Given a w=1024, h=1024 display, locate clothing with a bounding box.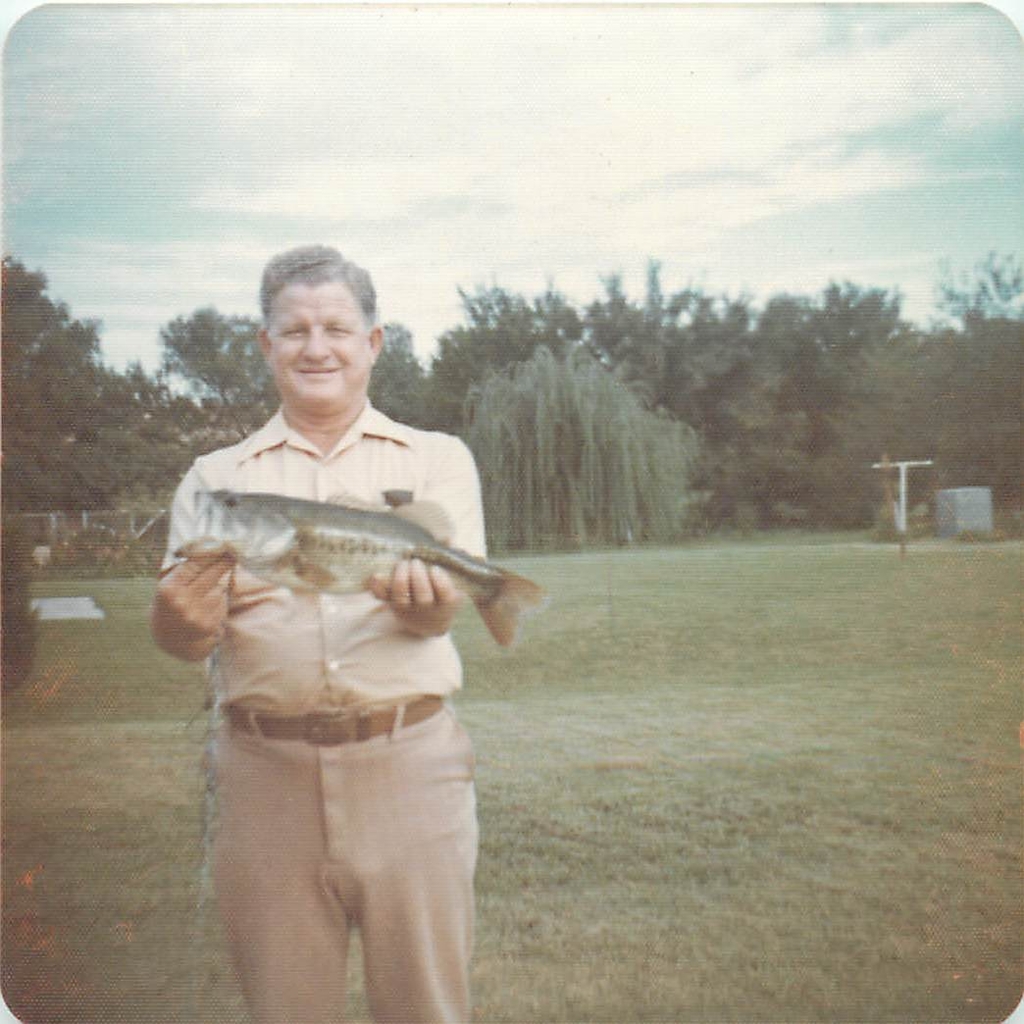
Located: <box>161,333,530,987</box>.
